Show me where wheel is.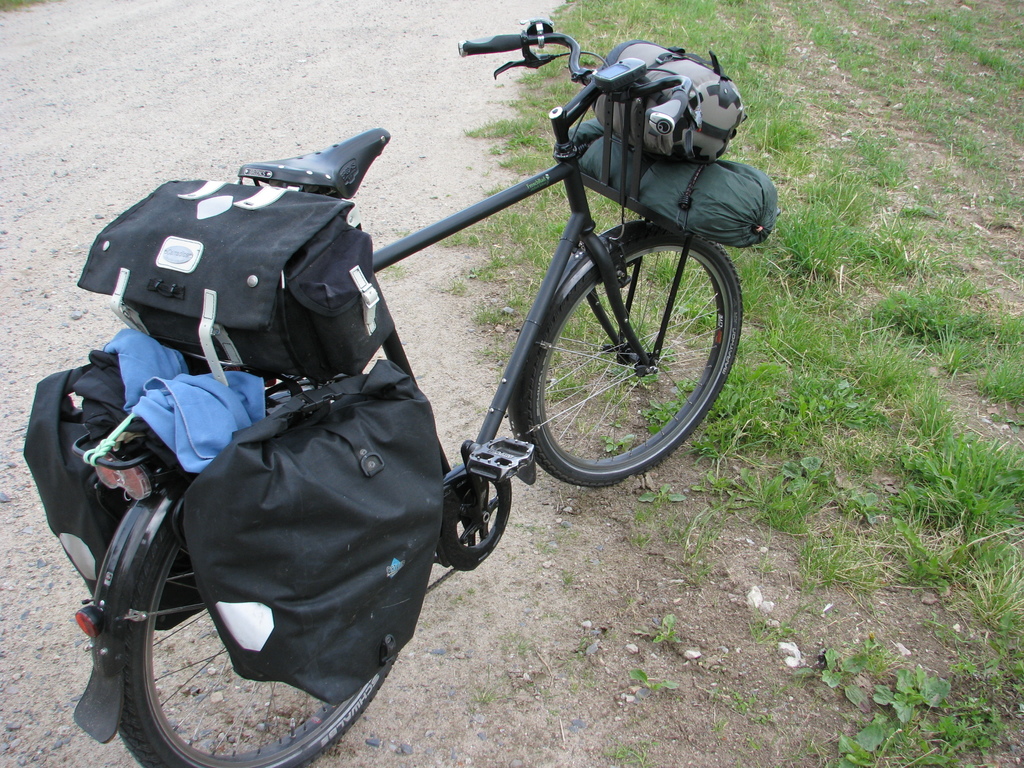
wheel is at (518,223,744,490).
